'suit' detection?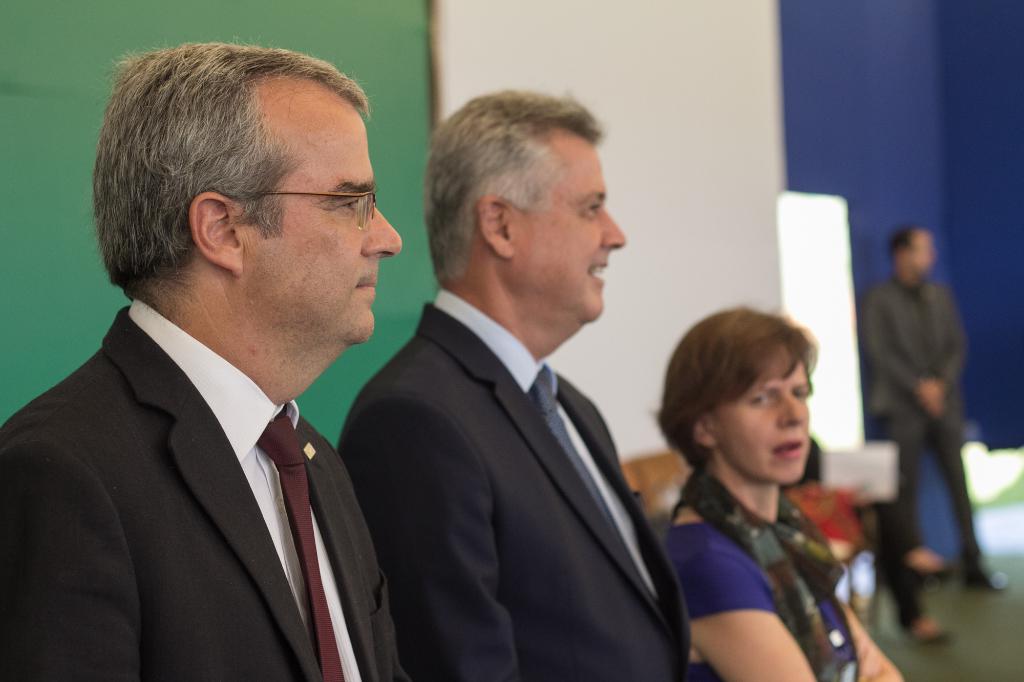
region(335, 285, 694, 681)
